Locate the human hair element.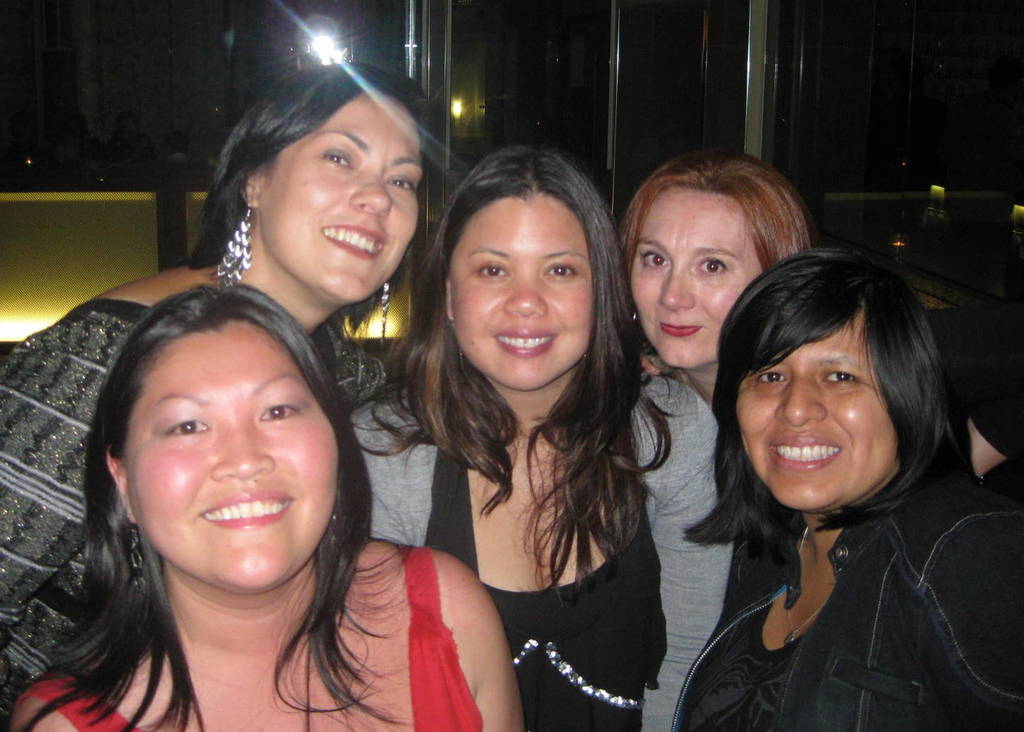
Element bbox: 616:150:818:275.
